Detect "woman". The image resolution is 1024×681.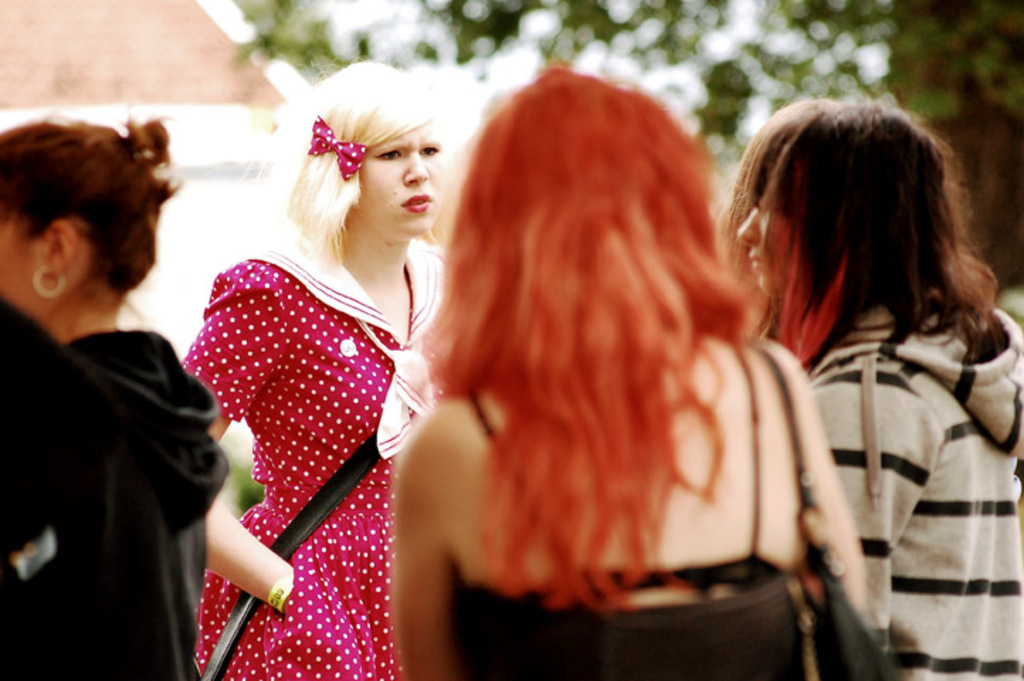
select_region(389, 62, 862, 680).
